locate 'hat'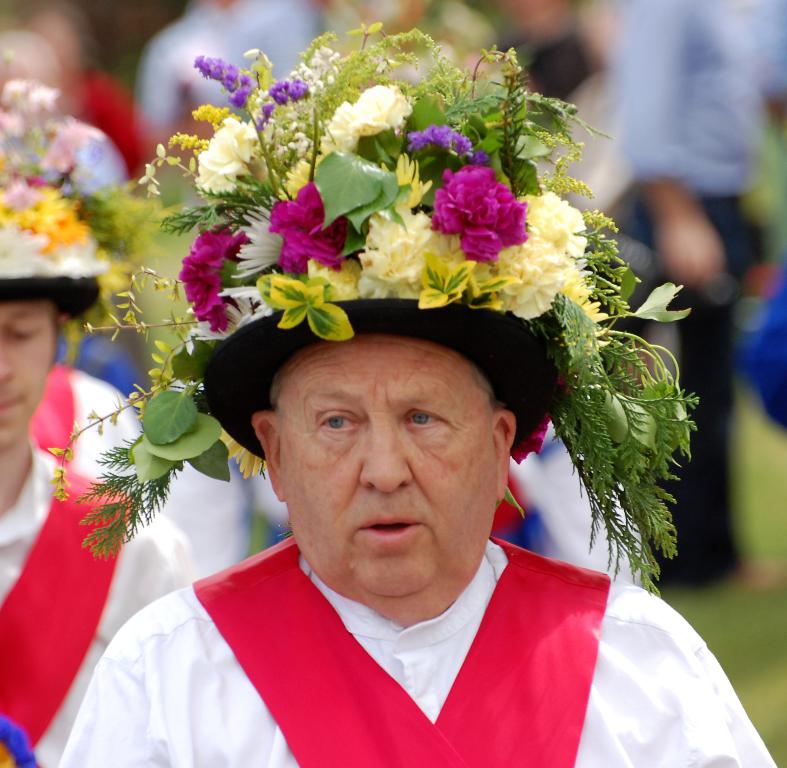
l=0, t=56, r=160, b=322
